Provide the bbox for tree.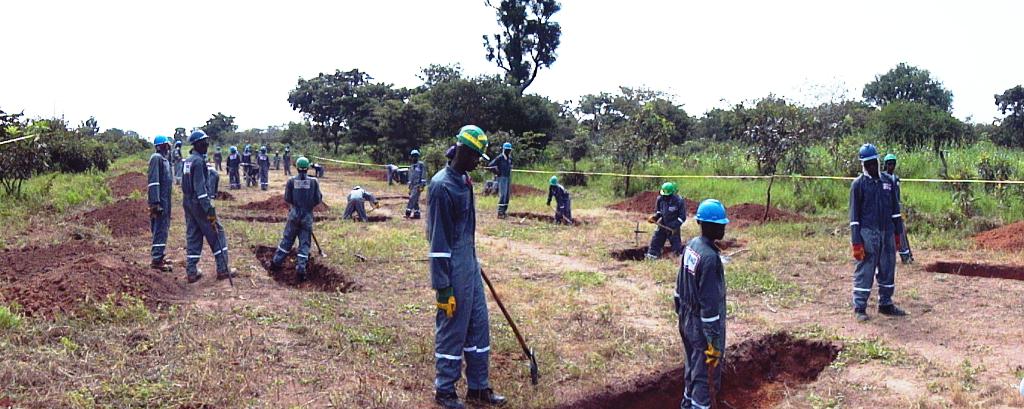
[left=426, top=73, right=559, bottom=152].
